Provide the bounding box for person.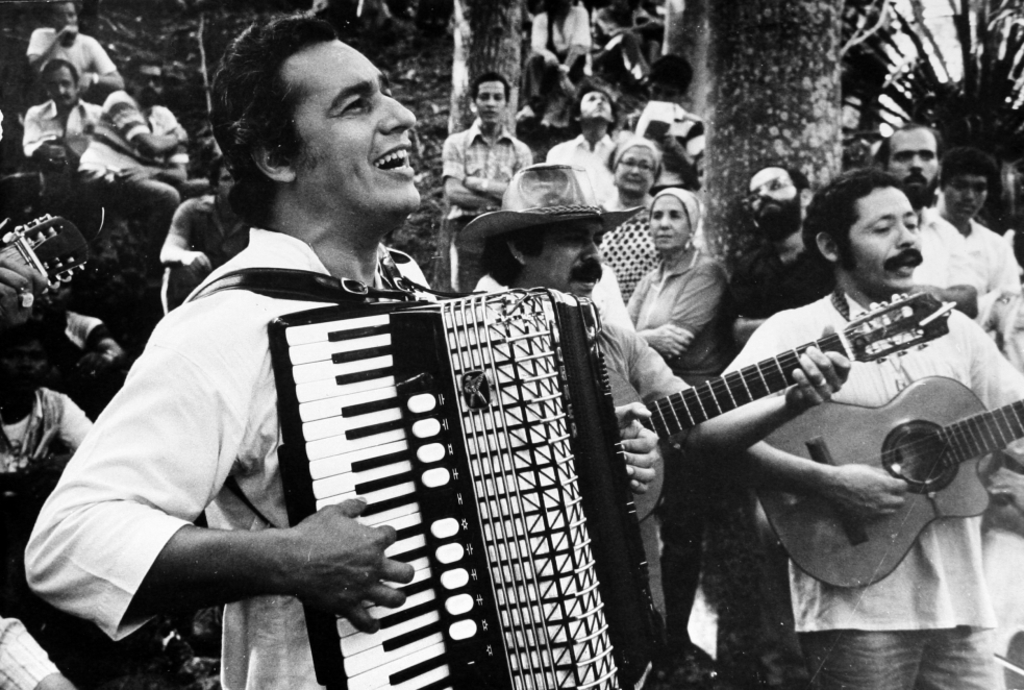
bbox=(0, 318, 88, 519).
